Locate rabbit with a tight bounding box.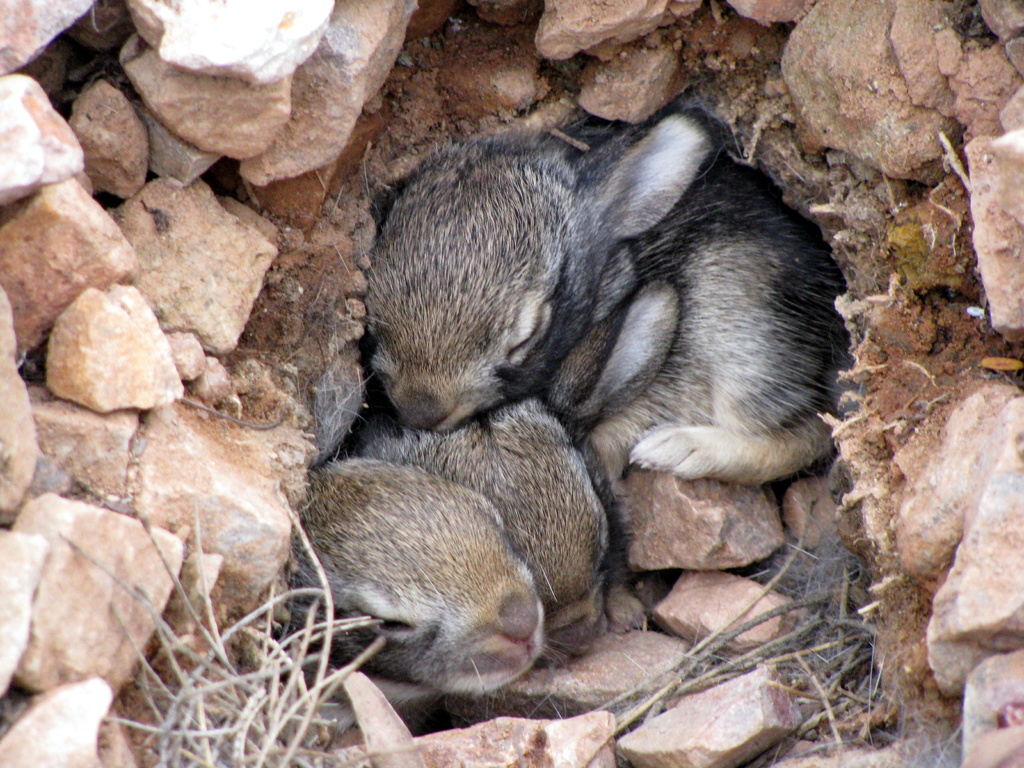
box(291, 398, 659, 717).
